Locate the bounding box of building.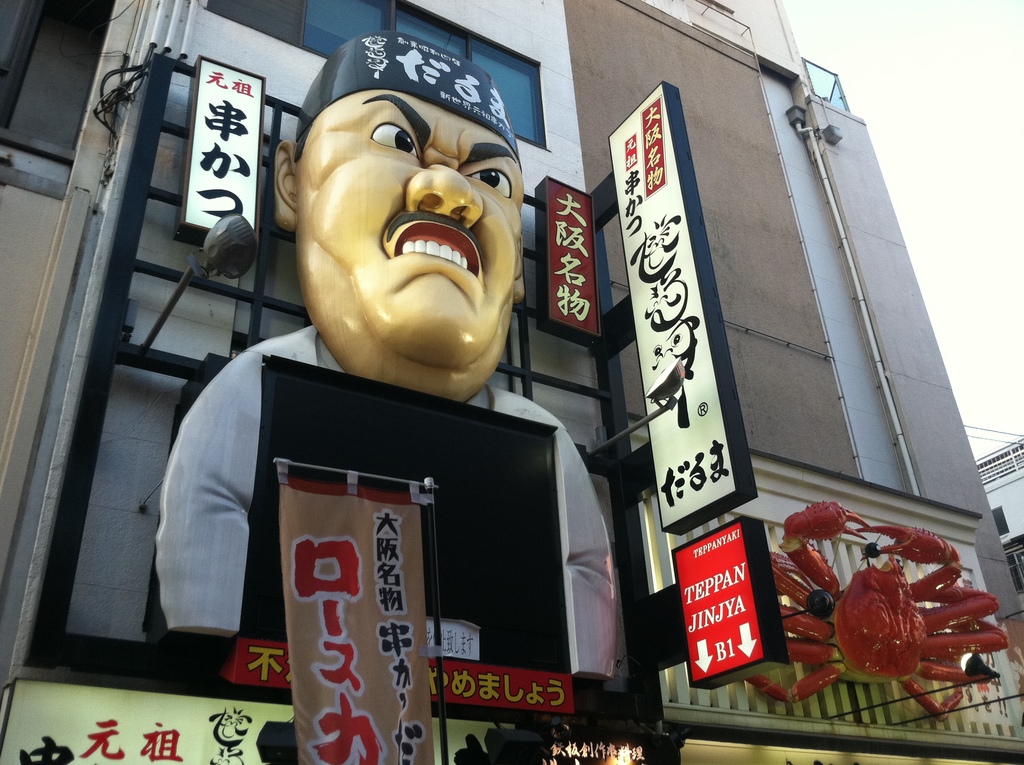
Bounding box: bbox=(0, 0, 1023, 762).
